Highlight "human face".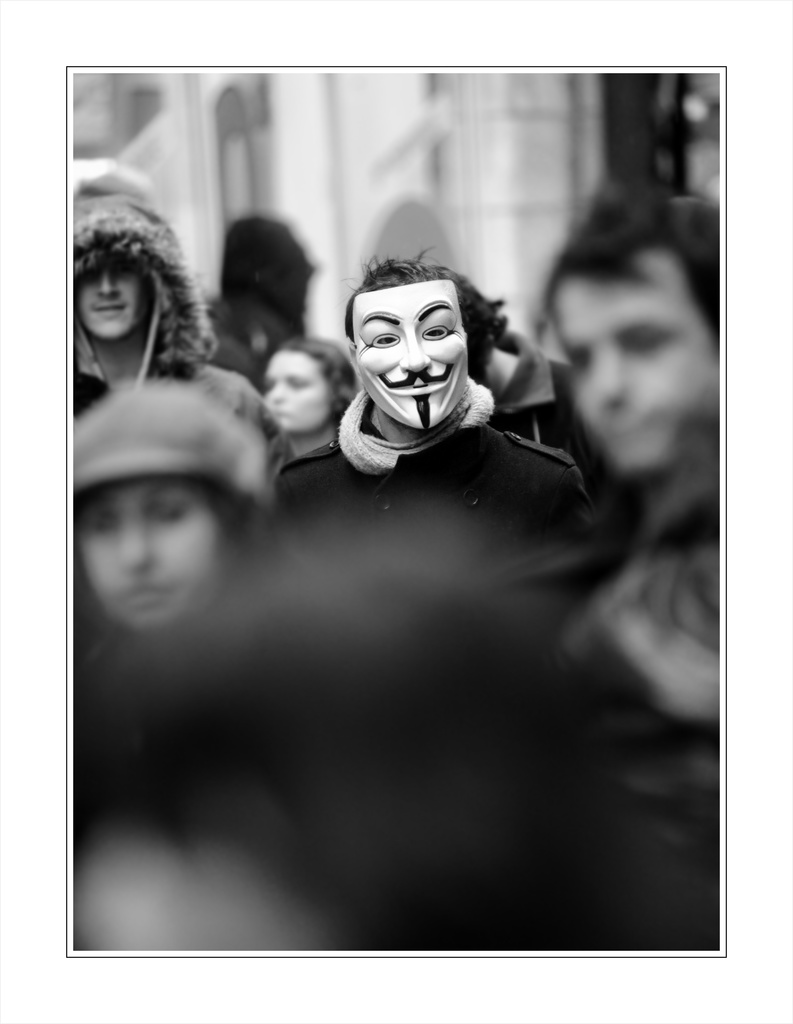
Highlighted region: [263,350,326,435].
